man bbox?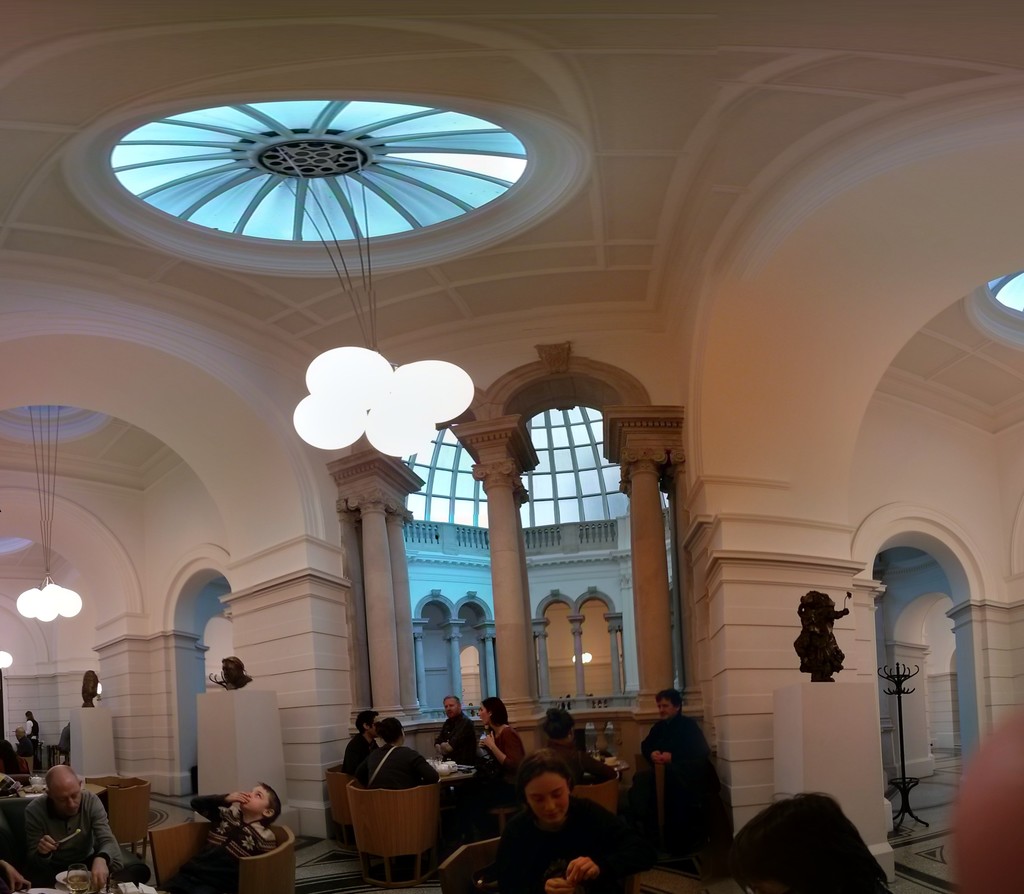
rect(433, 696, 476, 768)
